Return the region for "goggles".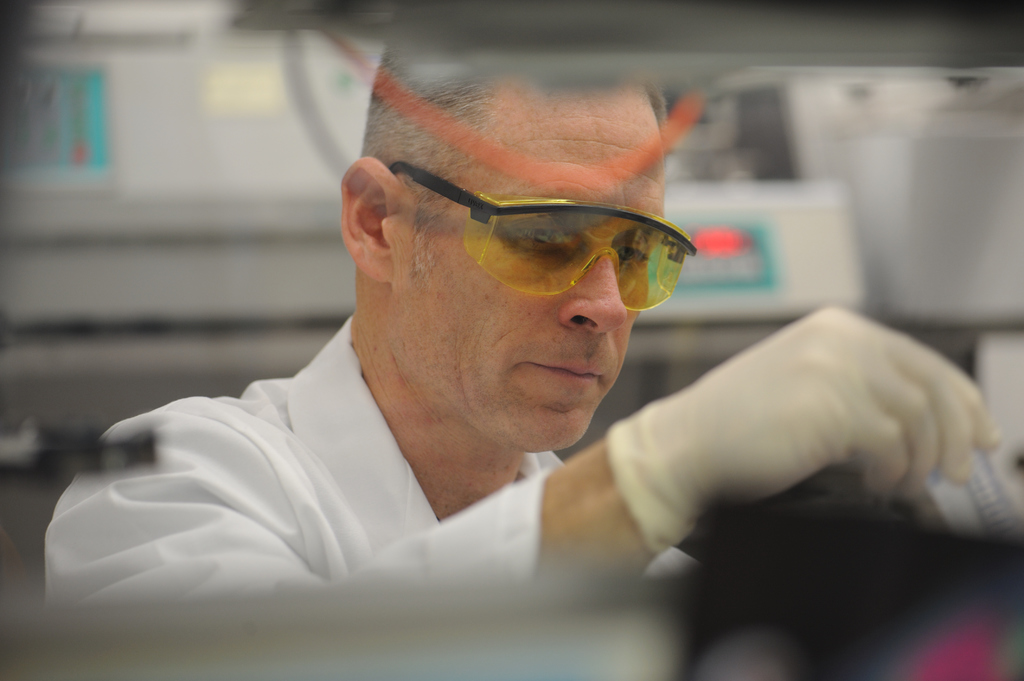
pyautogui.locateOnScreen(389, 167, 702, 305).
